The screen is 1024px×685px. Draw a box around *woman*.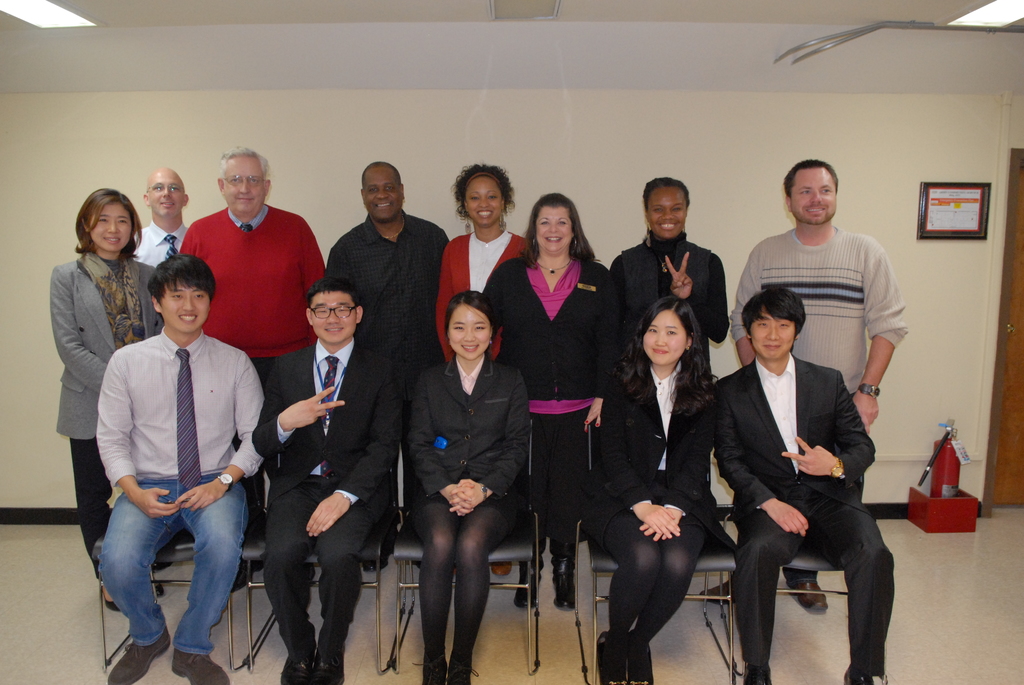
left=602, top=175, right=730, bottom=371.
